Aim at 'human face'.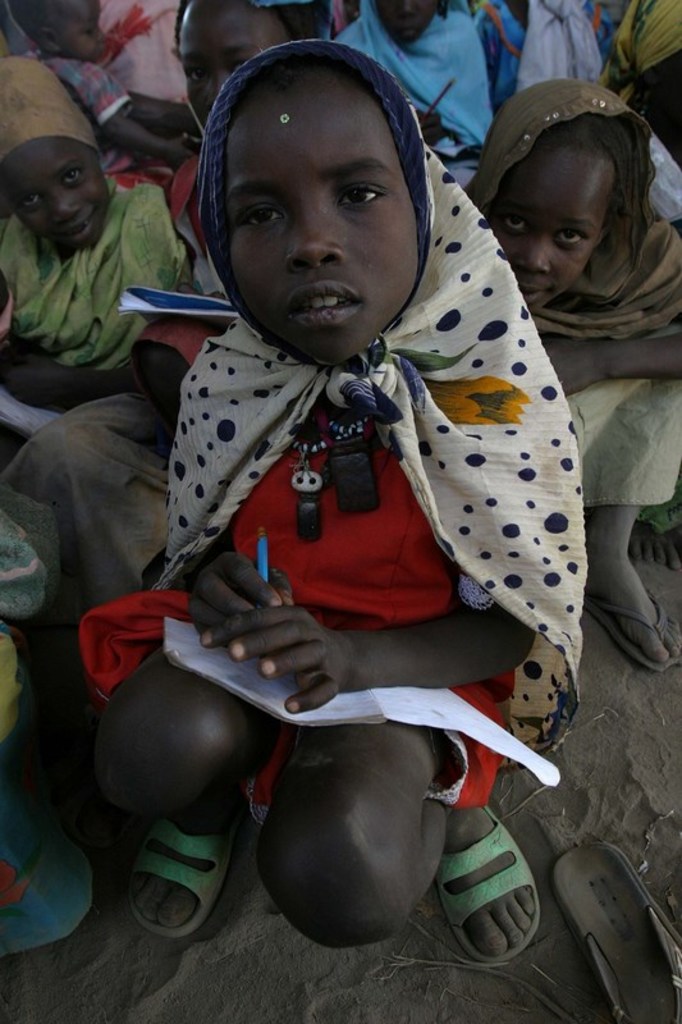
Aimed at bbox=(0, 136, 104, 244).
